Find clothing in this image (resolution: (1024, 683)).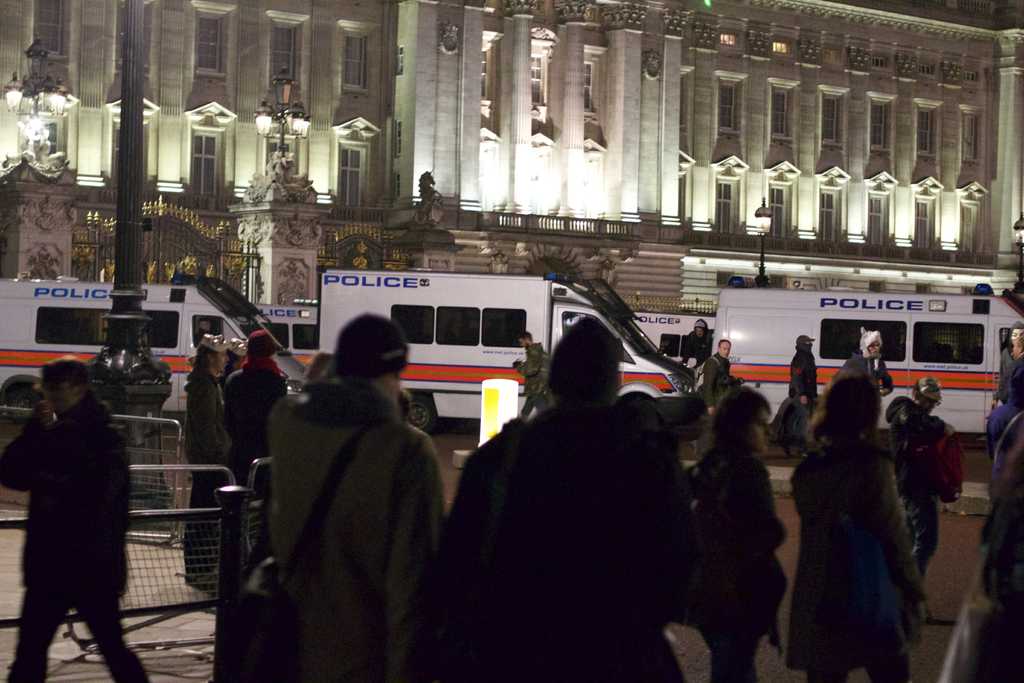
<bbox>515, 342, 548, 425</bbox>.
